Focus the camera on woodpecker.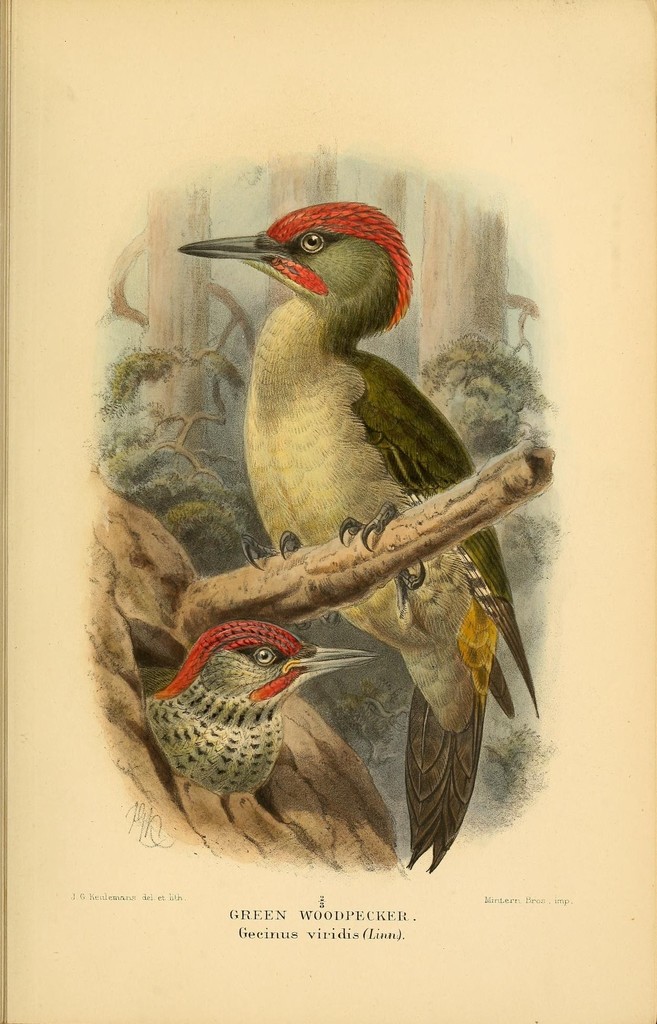
Focus region: [left=139, top=620, right=375, bottom=793].
